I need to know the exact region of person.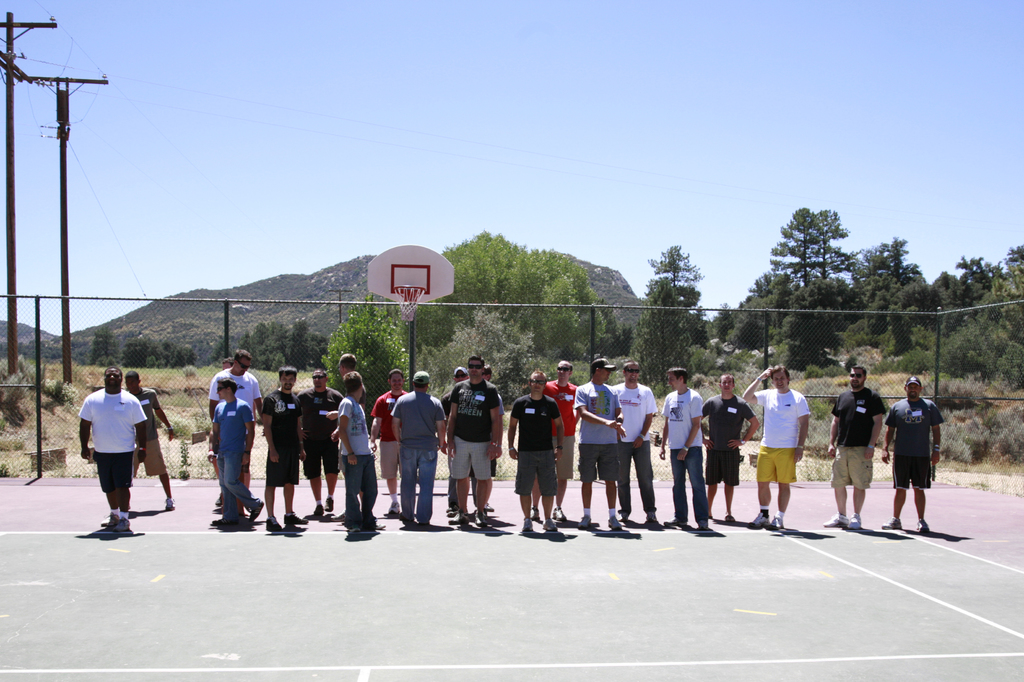
Region: left=255, top=362, right=309, bottom=533.
